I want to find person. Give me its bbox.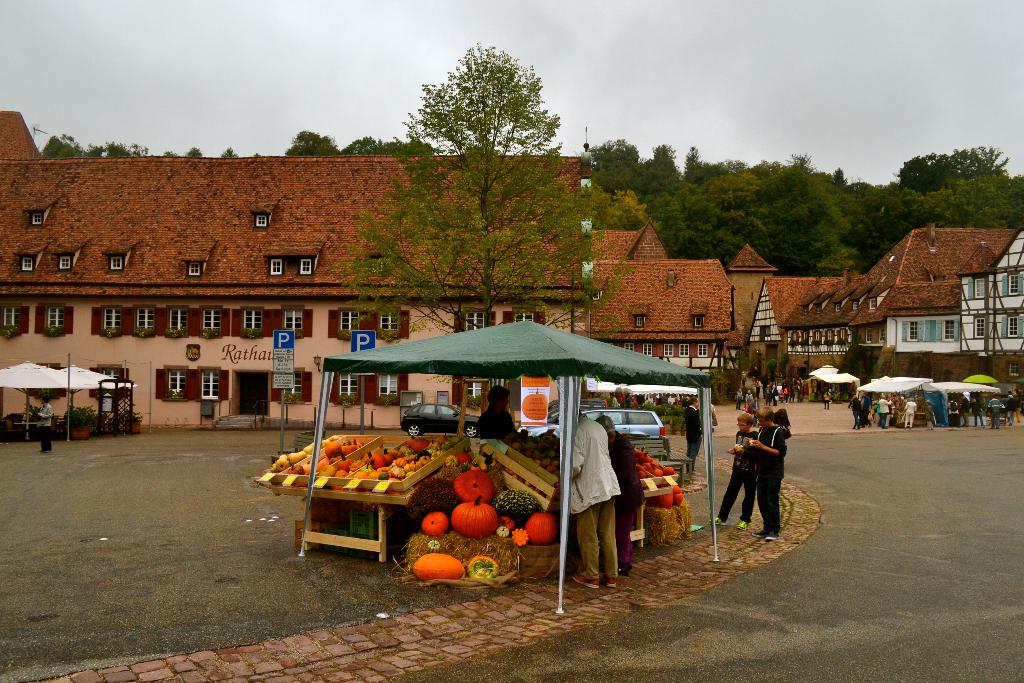
bbox=[848, 393, 863, 431].
